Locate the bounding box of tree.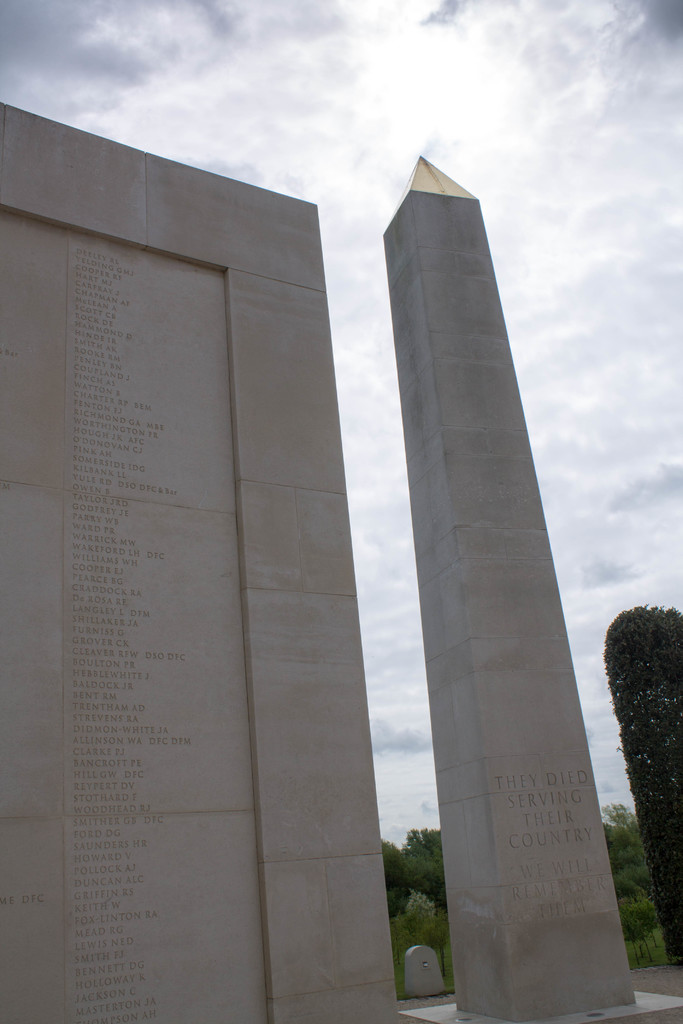
Bounding box: 598:596:682:968.
